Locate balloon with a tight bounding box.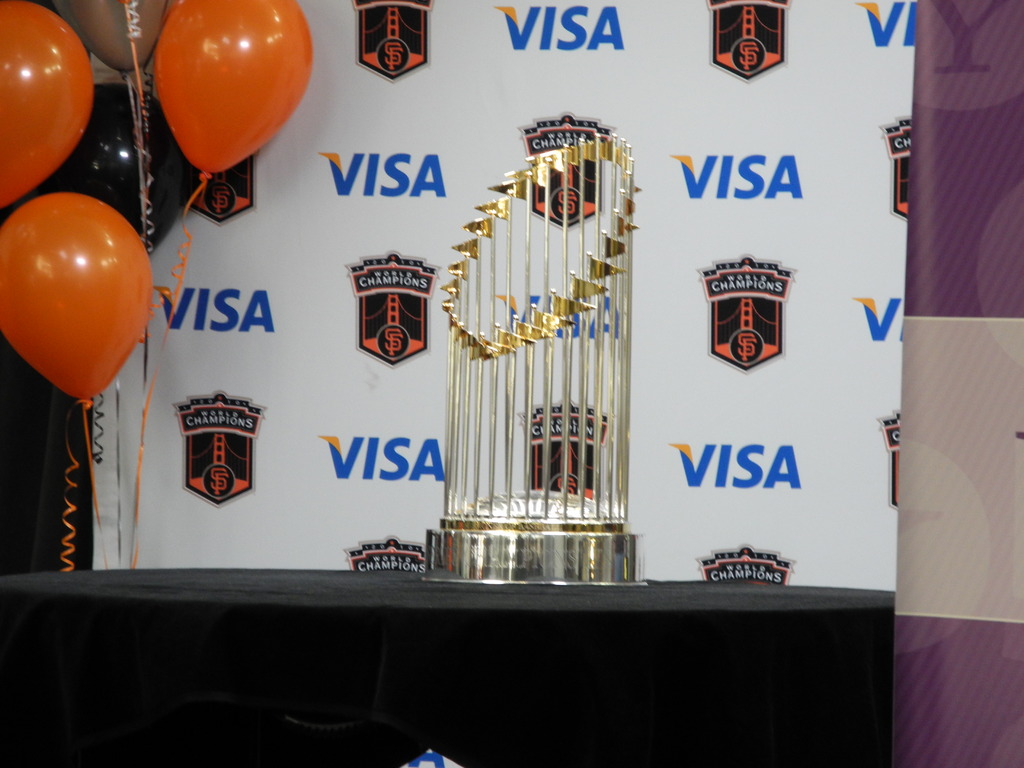
[left=0, top=192, right=152, bottom=413].
